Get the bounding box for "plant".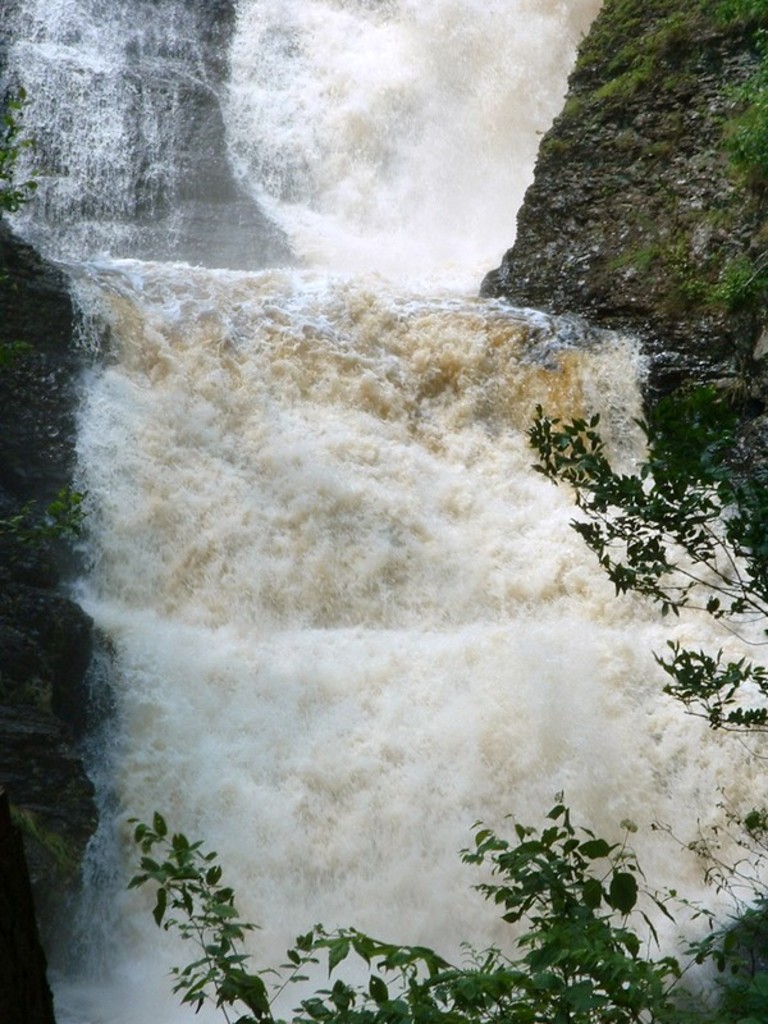
box=[658, 69, 691, 95].
